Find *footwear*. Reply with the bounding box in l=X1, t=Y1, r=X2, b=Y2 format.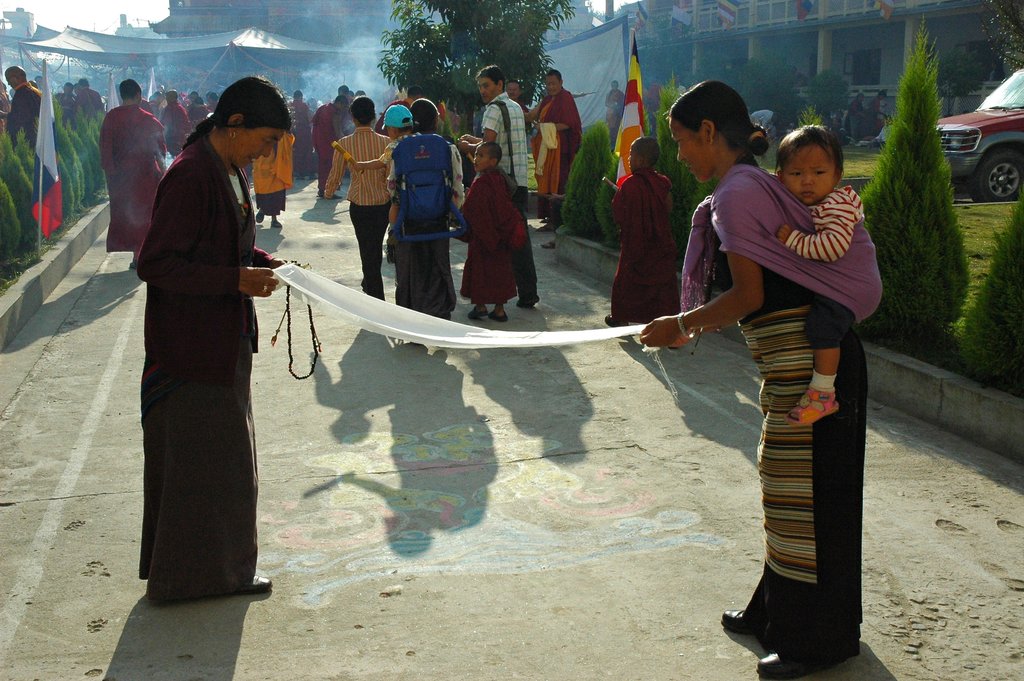
l=780, t=389, r=840, b=425.
